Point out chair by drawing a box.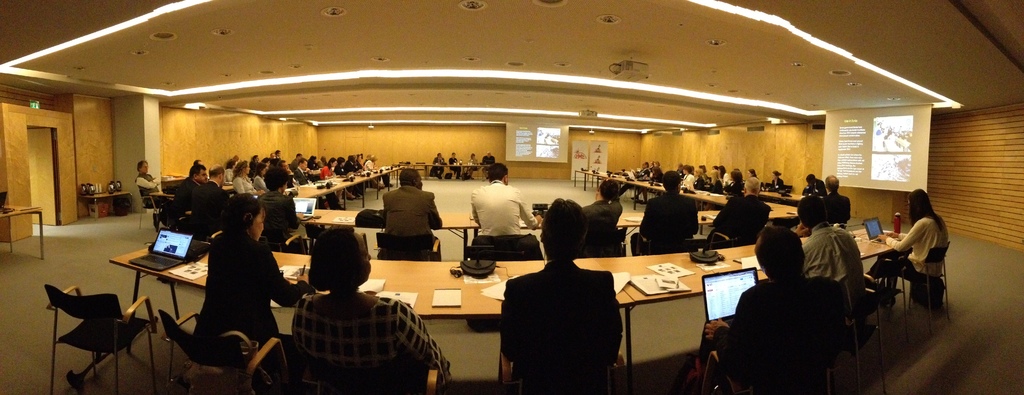
select_region(492, 356, 630, 394).
